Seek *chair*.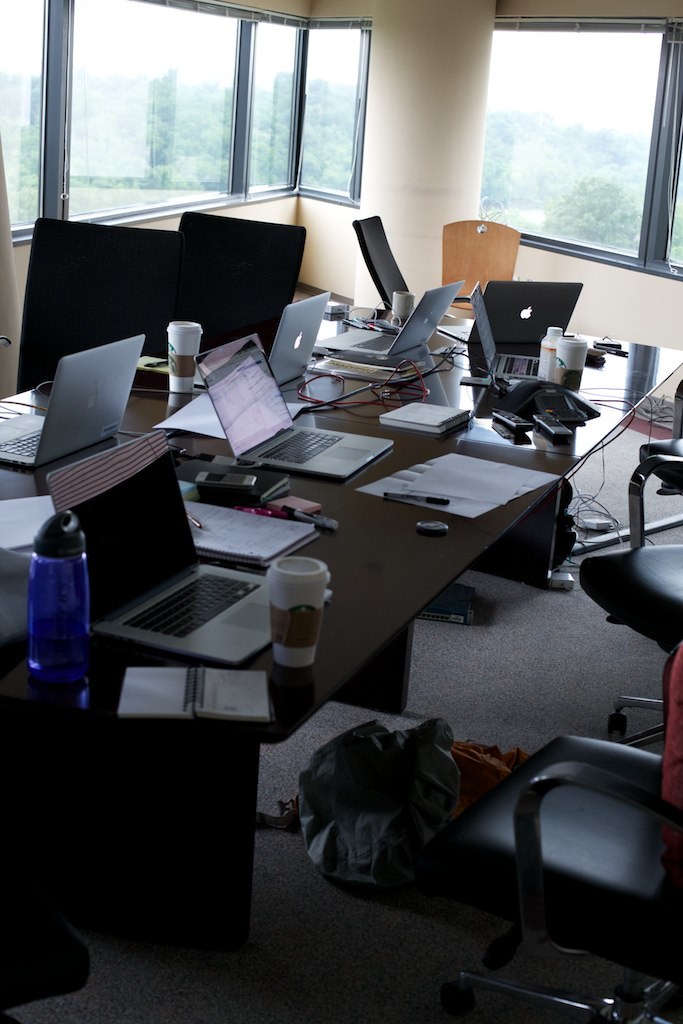
rect(171, 210, 309, 348).
